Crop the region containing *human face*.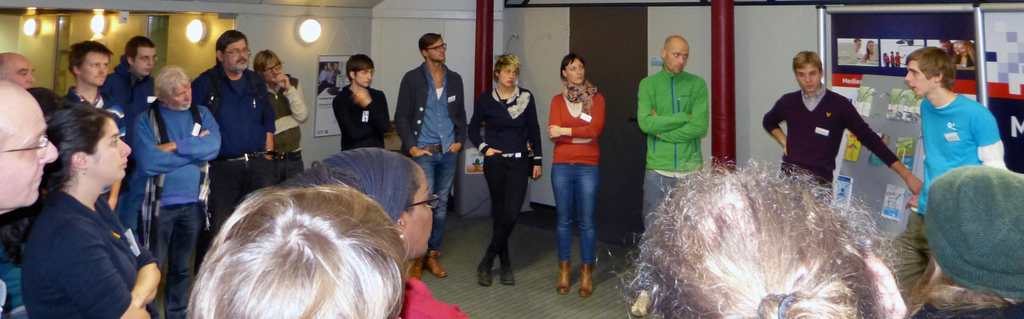
Crop region: bbox=[429, 35, 451, 62].
